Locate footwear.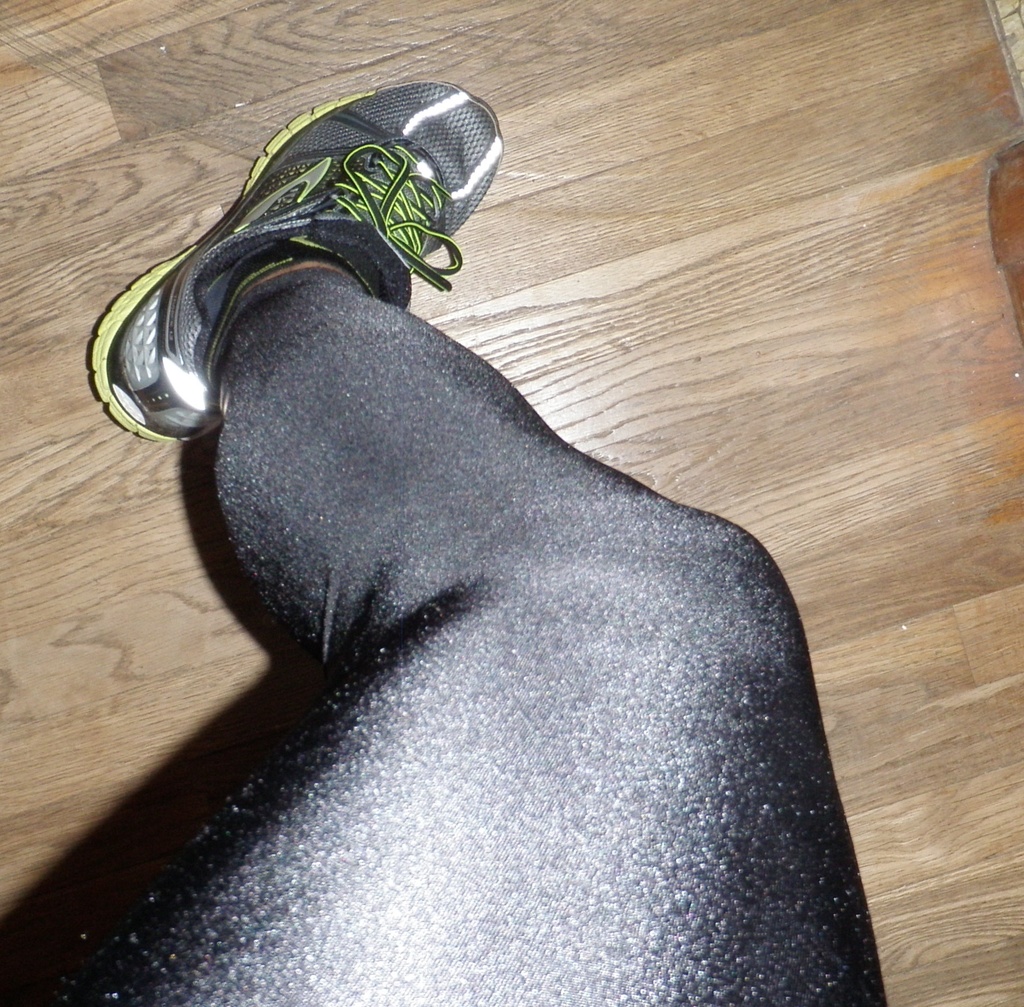
Bounding box: pyautogui.locateOnScreen(81, 78, 511, 445).
